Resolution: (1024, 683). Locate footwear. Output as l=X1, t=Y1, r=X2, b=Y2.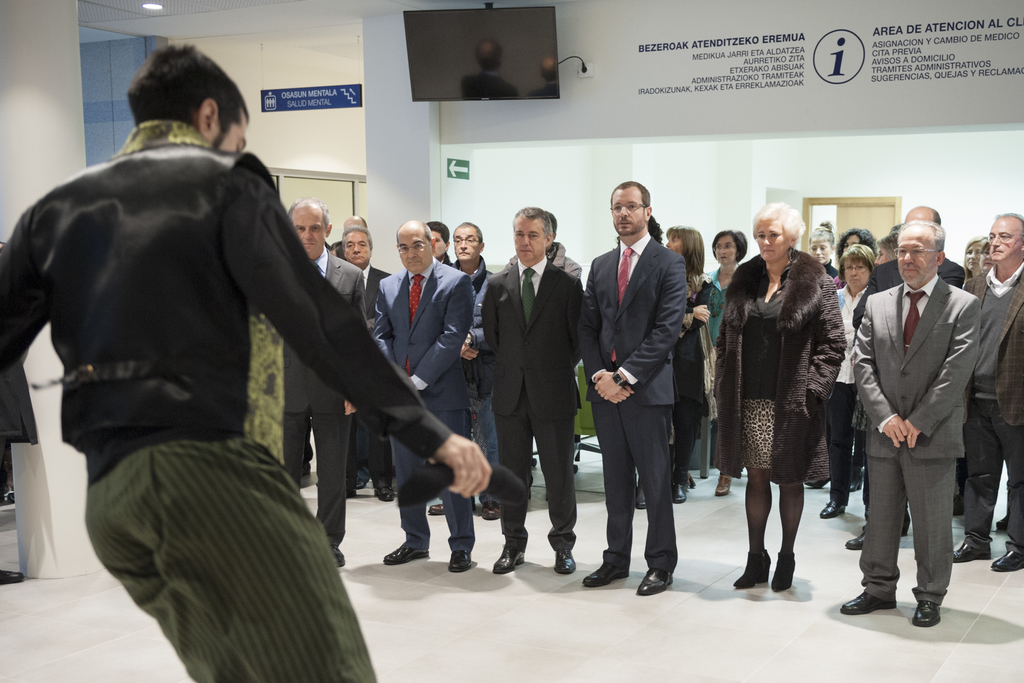
l=712, t=468, r=735, b=494.
